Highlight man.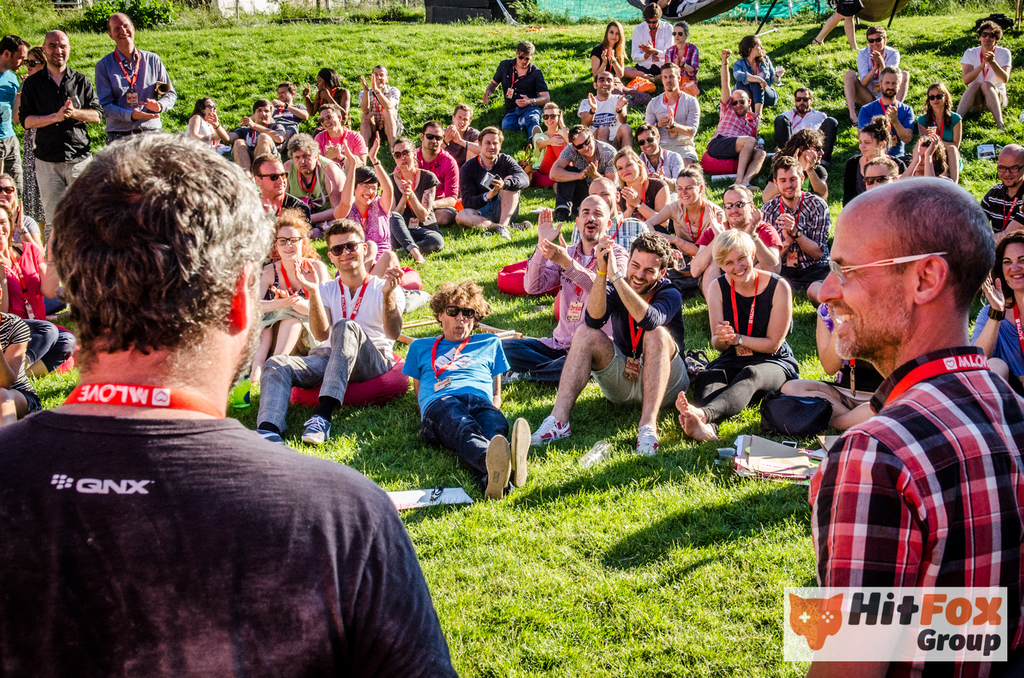
Highlighted region: select_region(483, 38, 550, 133).
